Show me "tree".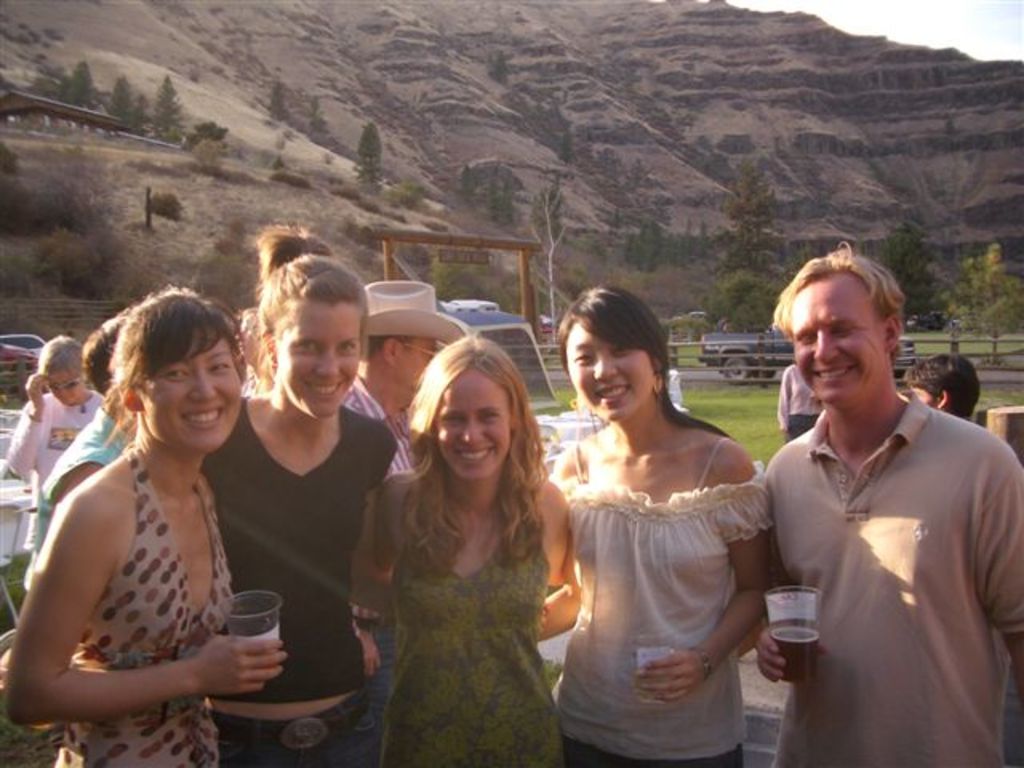
"tree" is here: <bbox>459, 160, 475, 200</bbox>.
